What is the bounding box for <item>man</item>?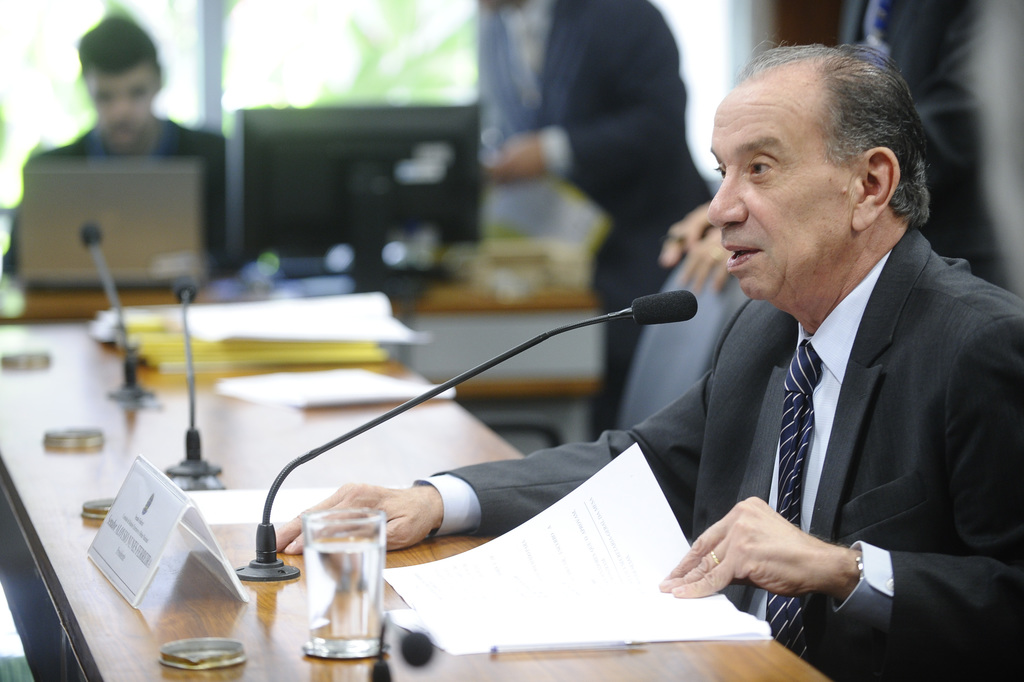
bbox=(473, 0, 712, 436).
